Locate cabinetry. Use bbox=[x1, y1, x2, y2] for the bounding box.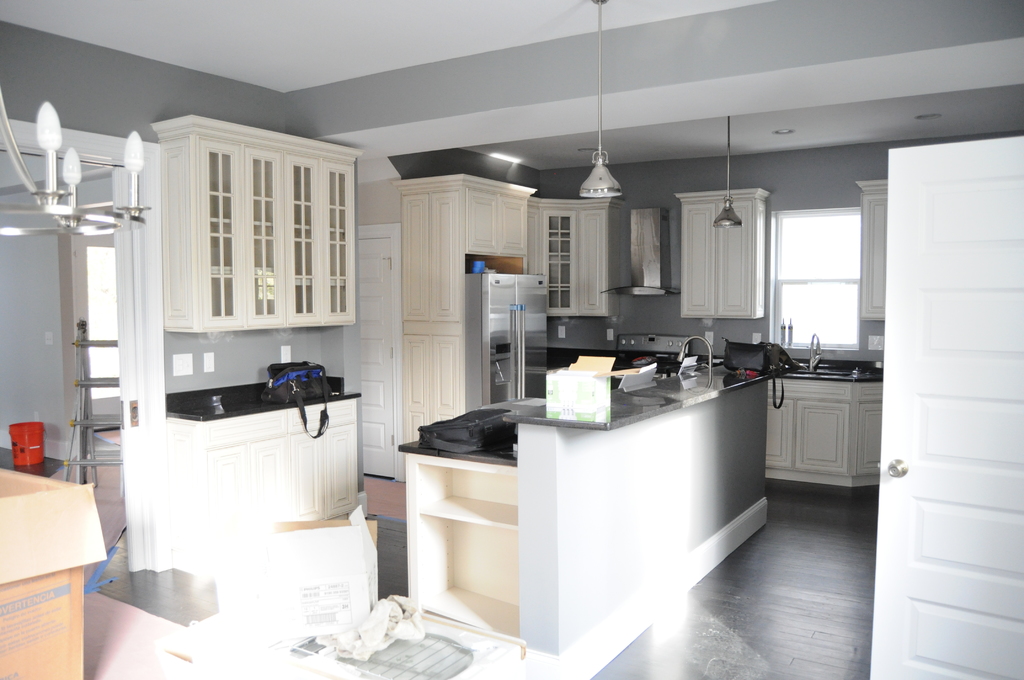
bbox=[164, 126, 354, 329].
